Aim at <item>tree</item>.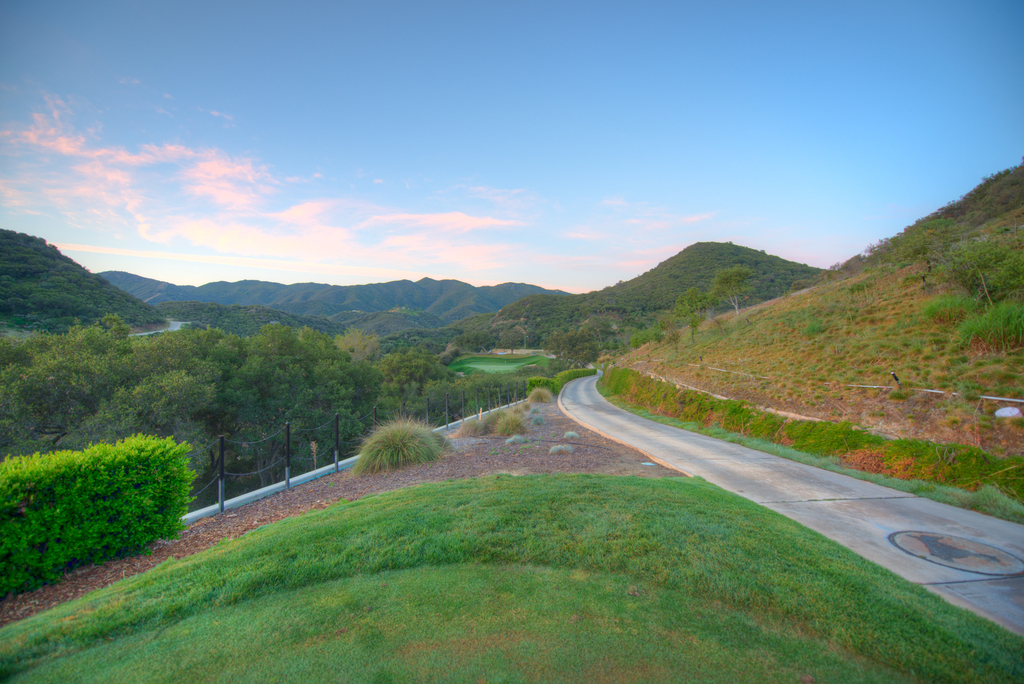
Aimed at Rect(671, 284, 710, 322).
